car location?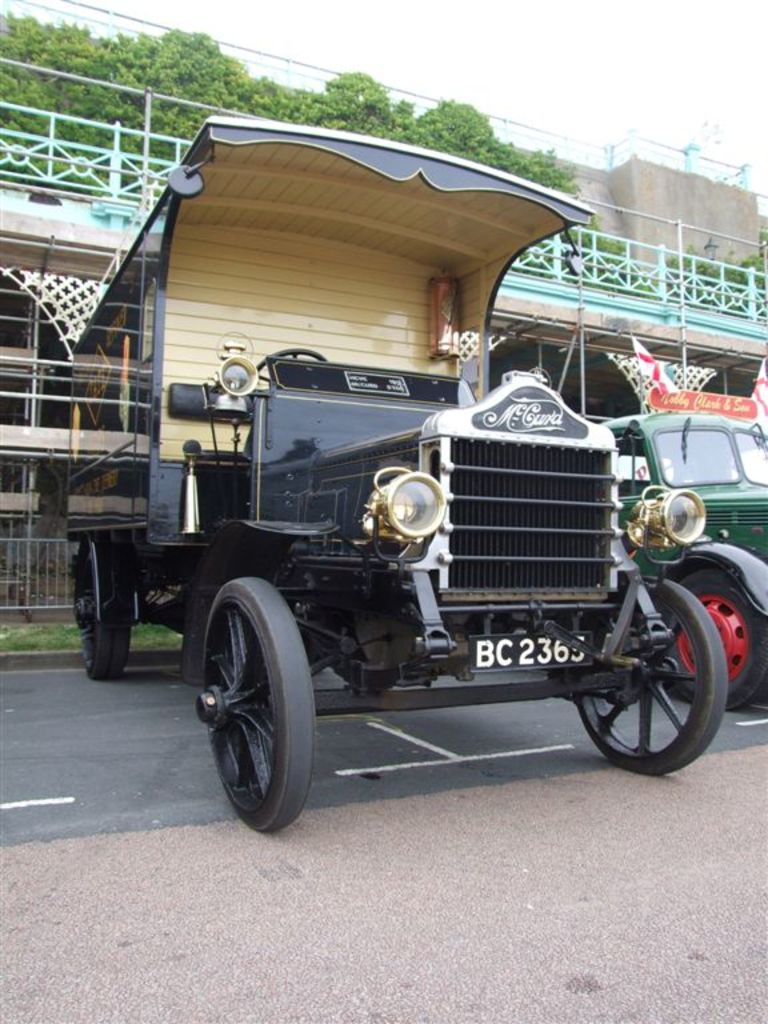
<bbox>91, 289, 751, 841</bbox>
